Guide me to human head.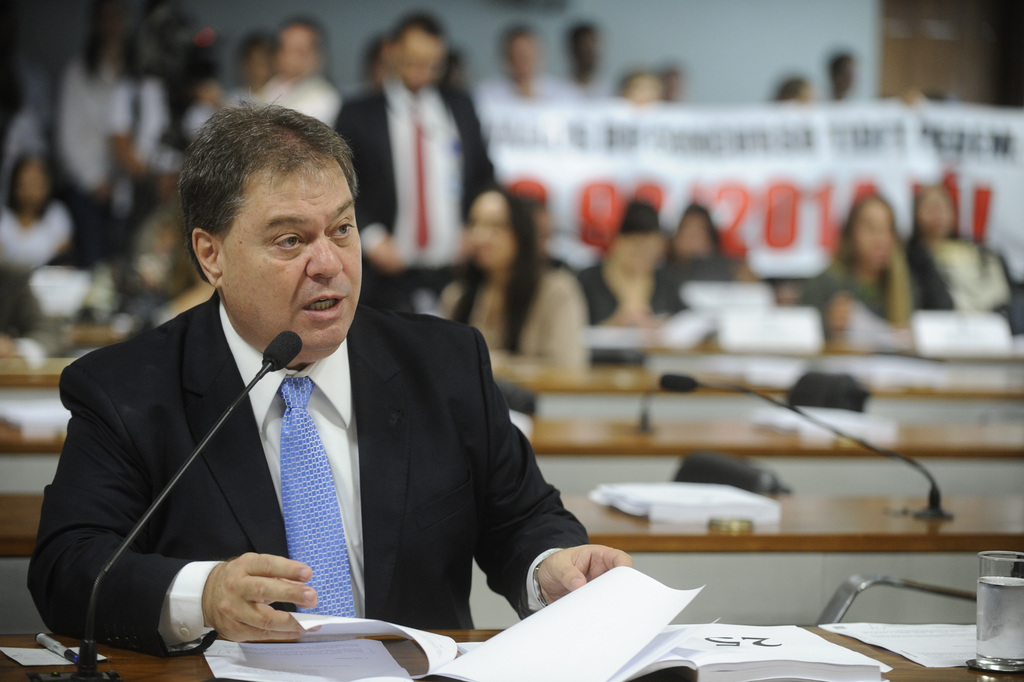
Guidance: (840, 199, 893, 276).
